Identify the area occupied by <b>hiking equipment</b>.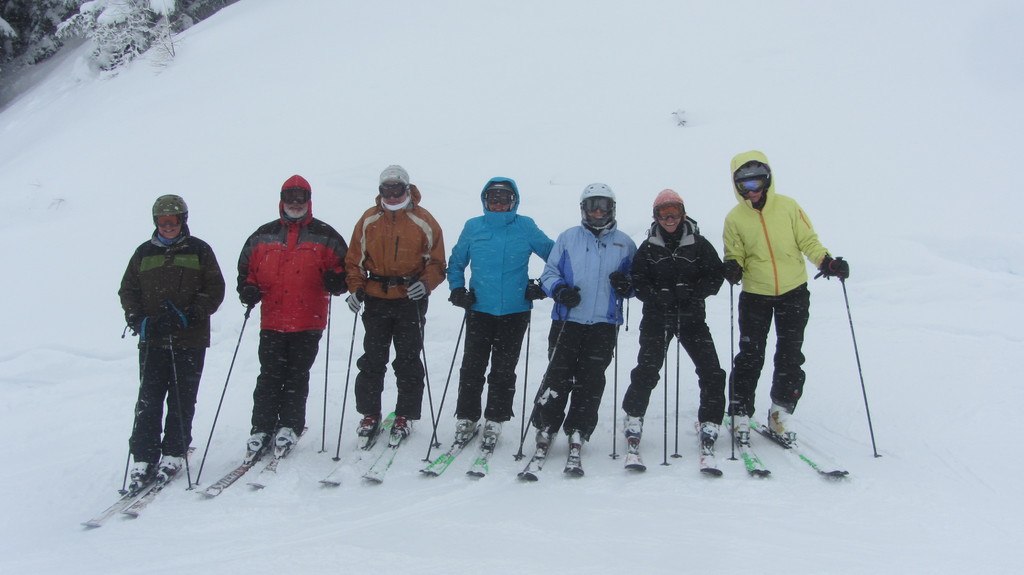
Area: 404, 280, 444, 452.
